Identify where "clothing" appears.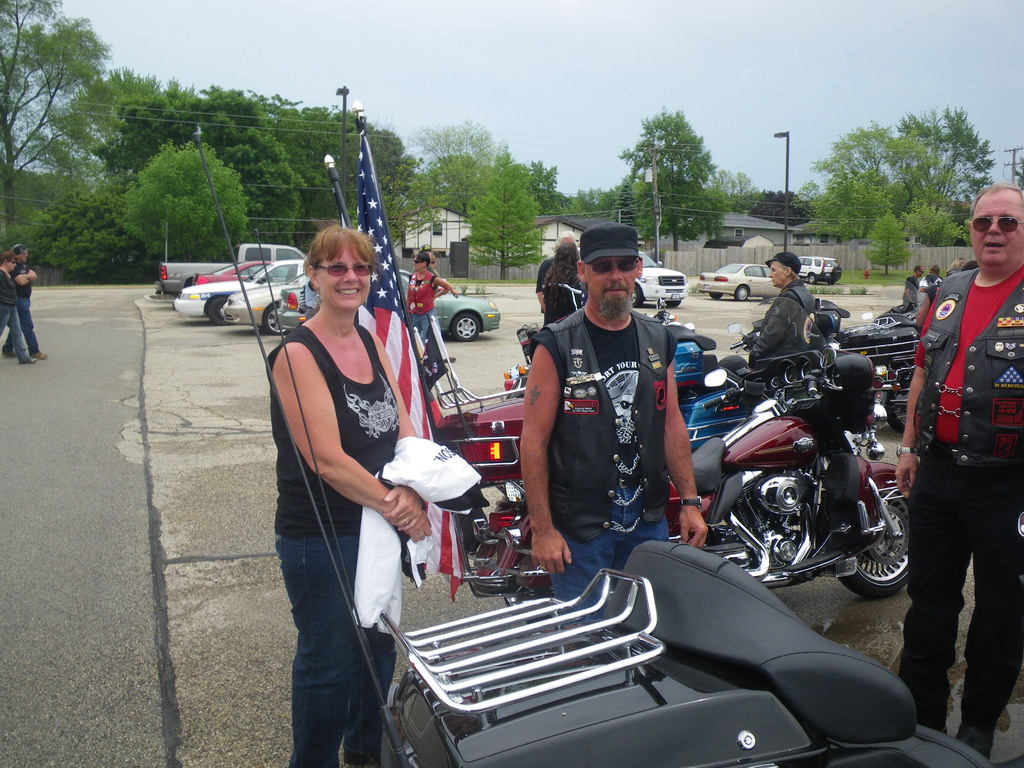
Appears at <bbox>528, 306, 682, 630</bbox>.
